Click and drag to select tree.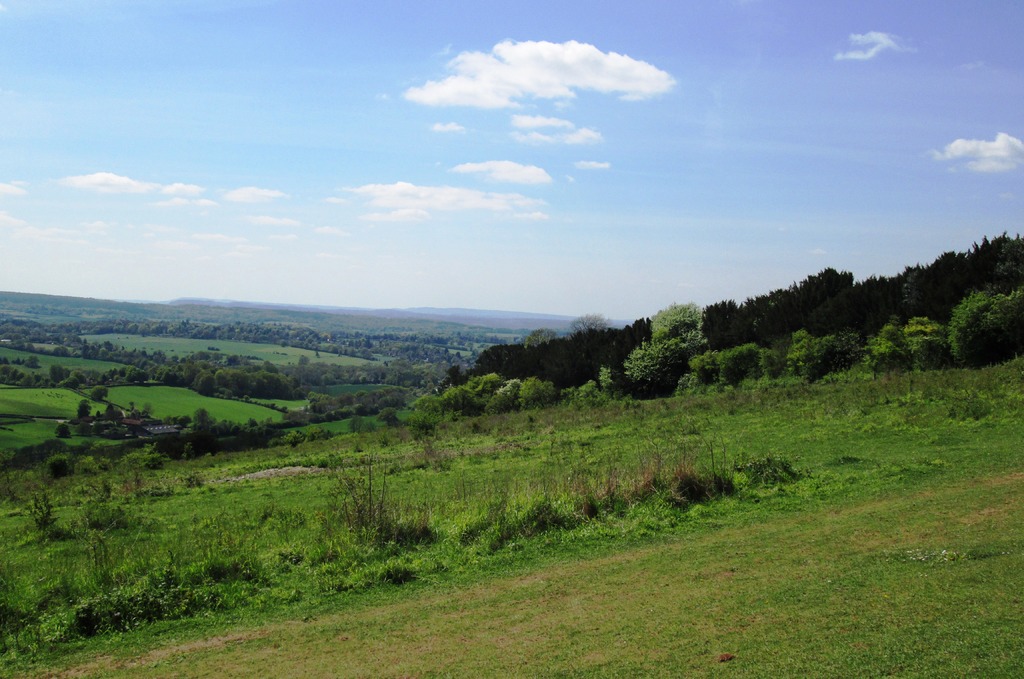
Selection: locate(649, 301, 705, 355).
